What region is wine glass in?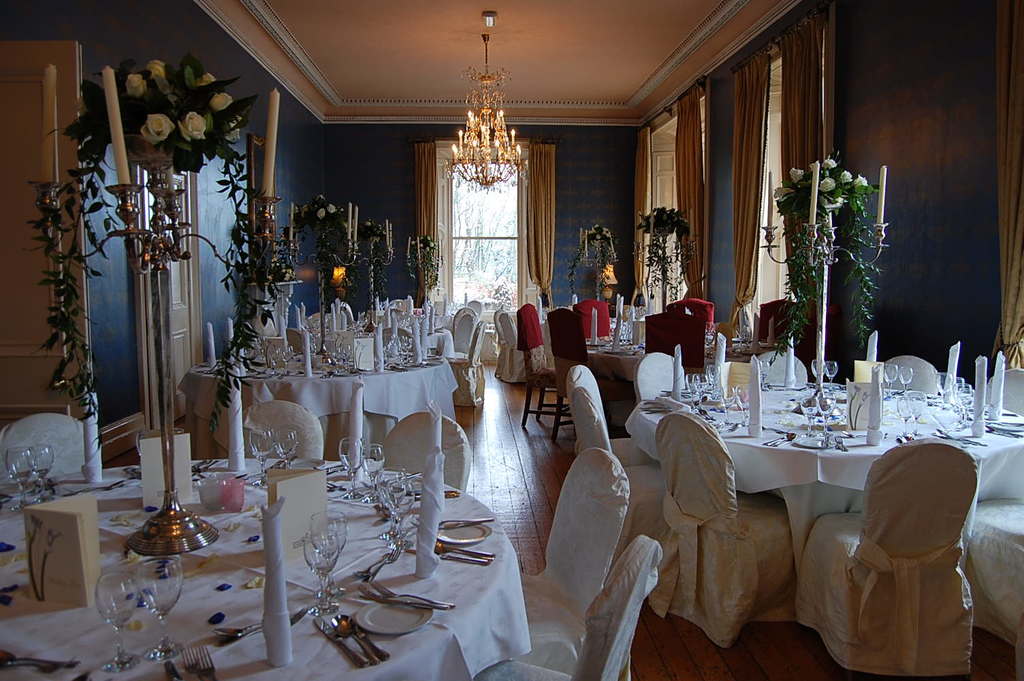
(left=304, top=529, right=336, bottom=618).
